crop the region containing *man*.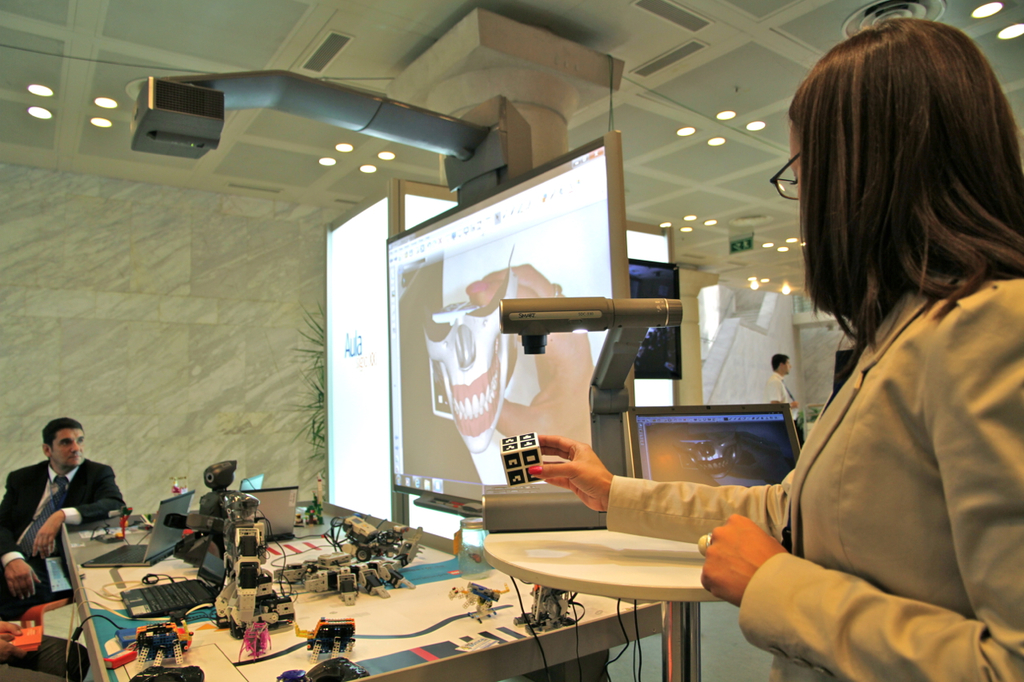
Crop region: bbox=[10, 427, 122, 581].
